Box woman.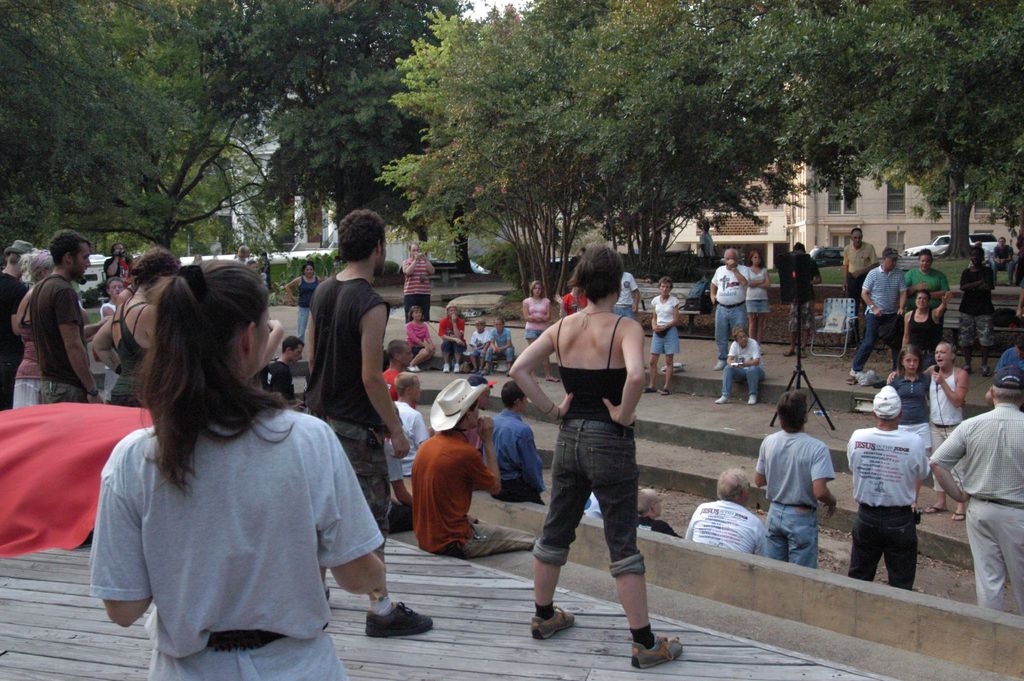
crop(641, 278, 685, 395).
